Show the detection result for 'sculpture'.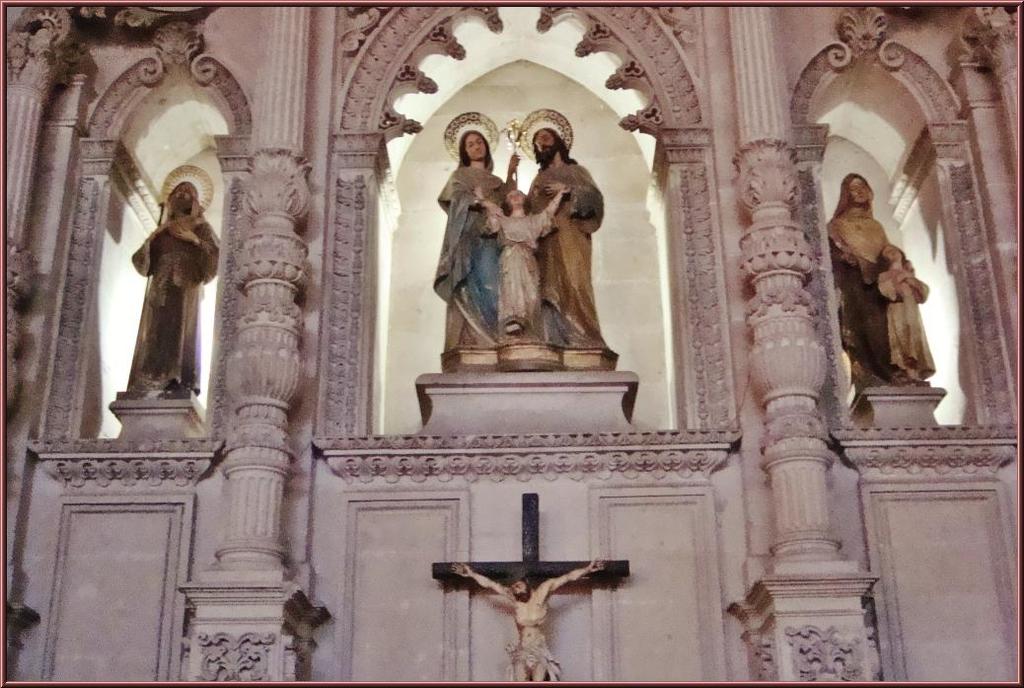
x1=432, y1=130, x2=533, y2=357.
